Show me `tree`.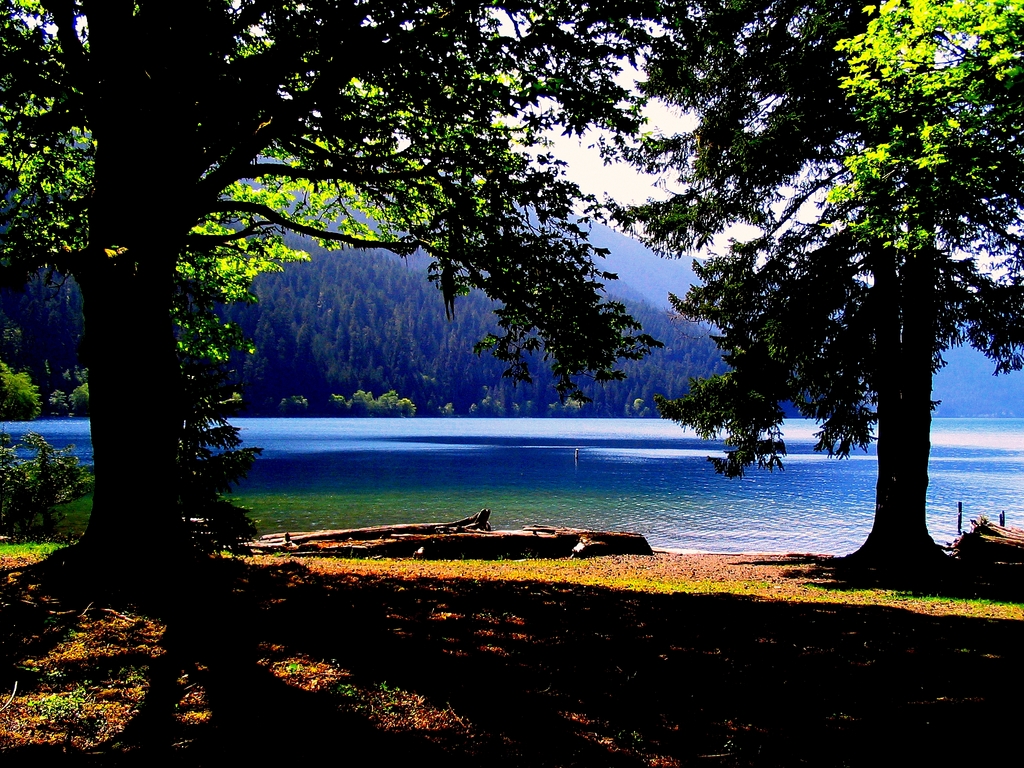
`tree` is here: x1=634, y1=362, x2=664, y2=412.
